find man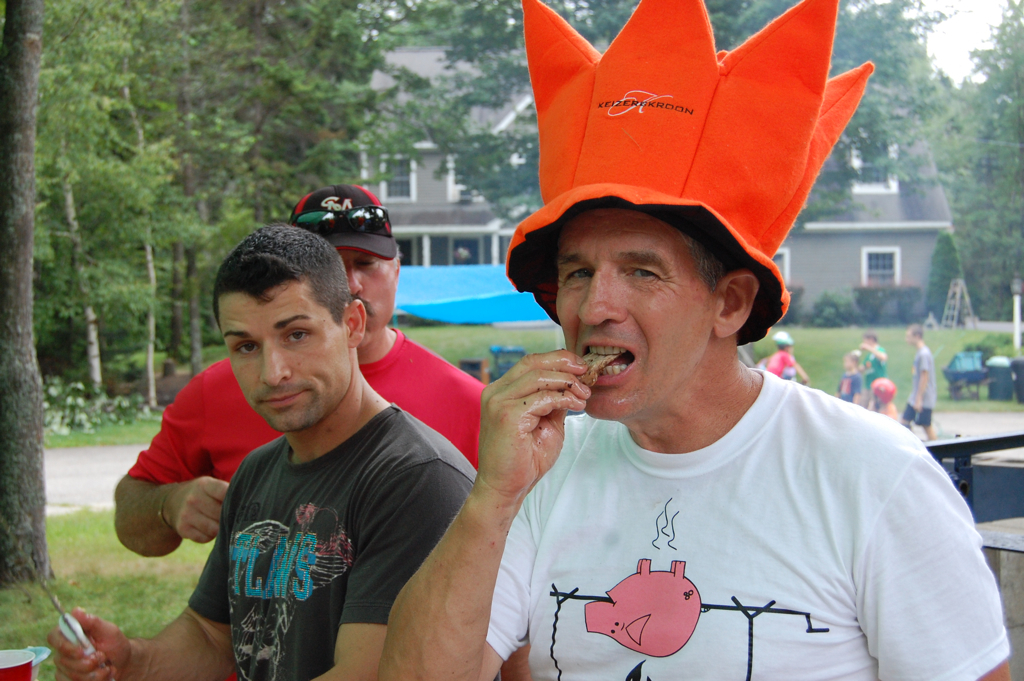
[897, 324, 938, 441]
